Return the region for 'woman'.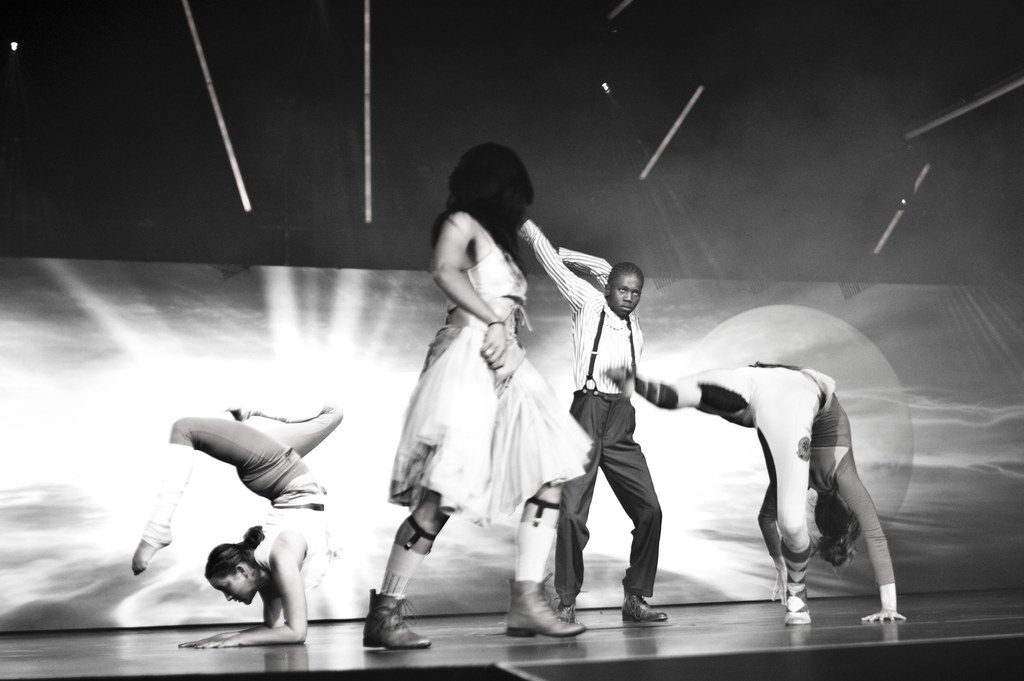
126:399:345:644.
